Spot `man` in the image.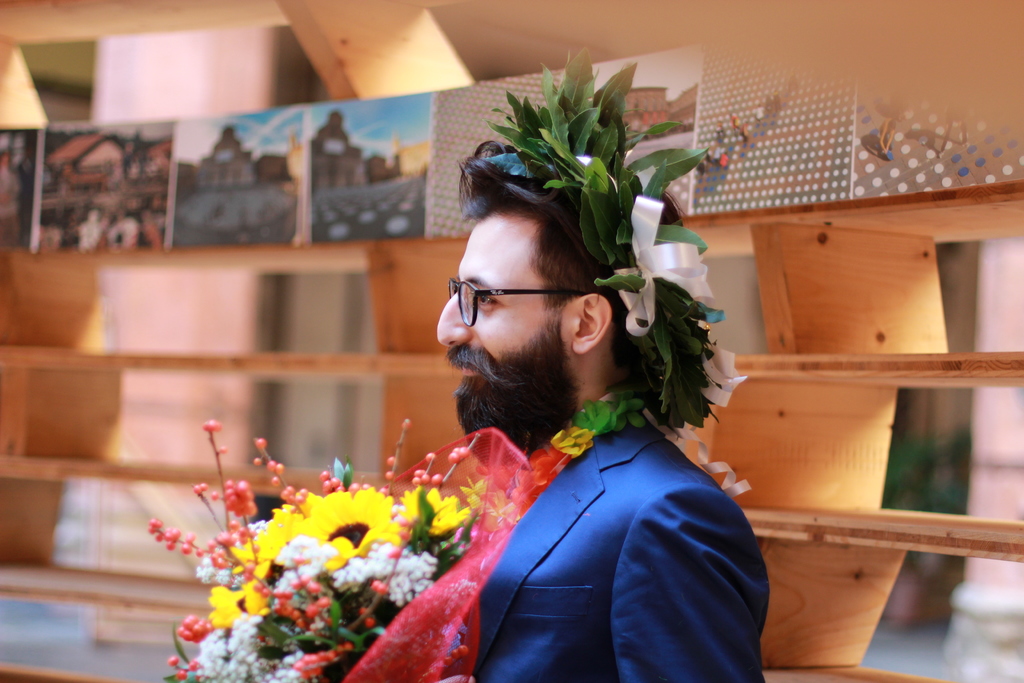
`man` found at rect(378, 170, 796, 682).
